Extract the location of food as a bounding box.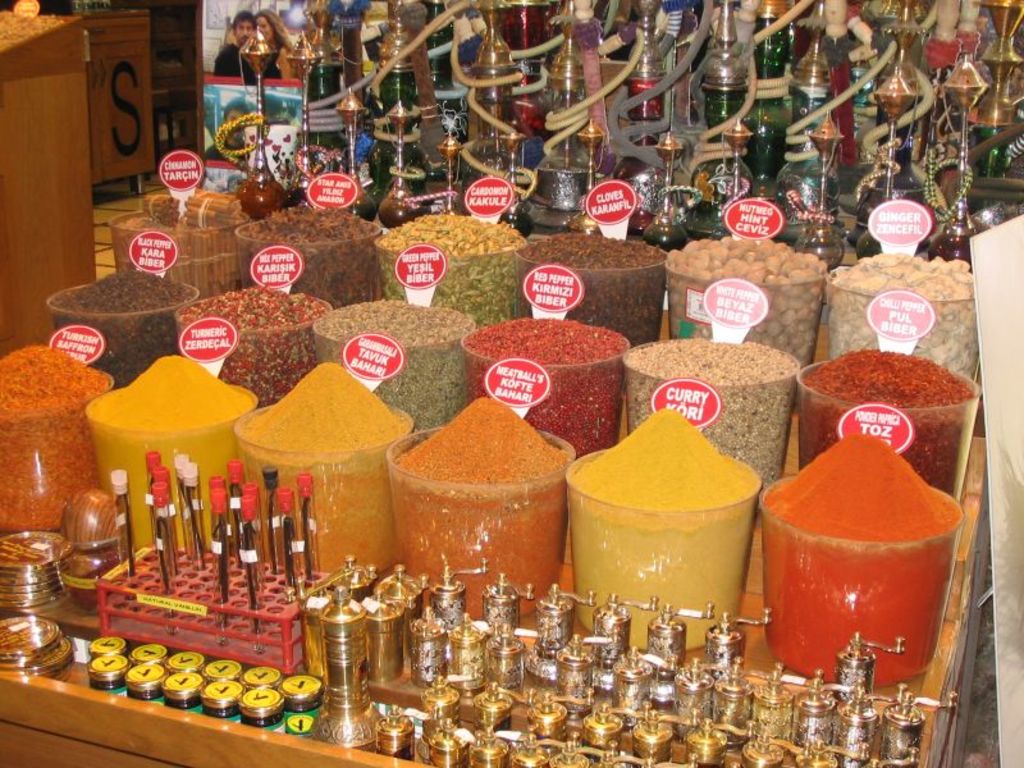
l=571, t=406, r=760, b=645.
